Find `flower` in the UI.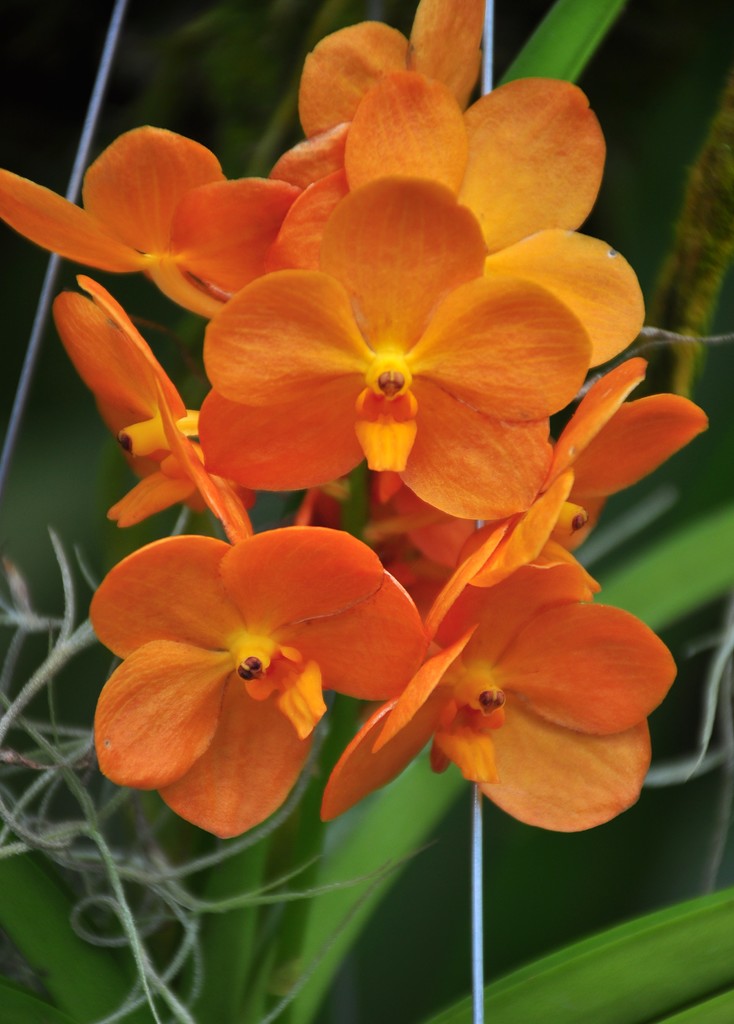
UI element at 93,526,424,832.
